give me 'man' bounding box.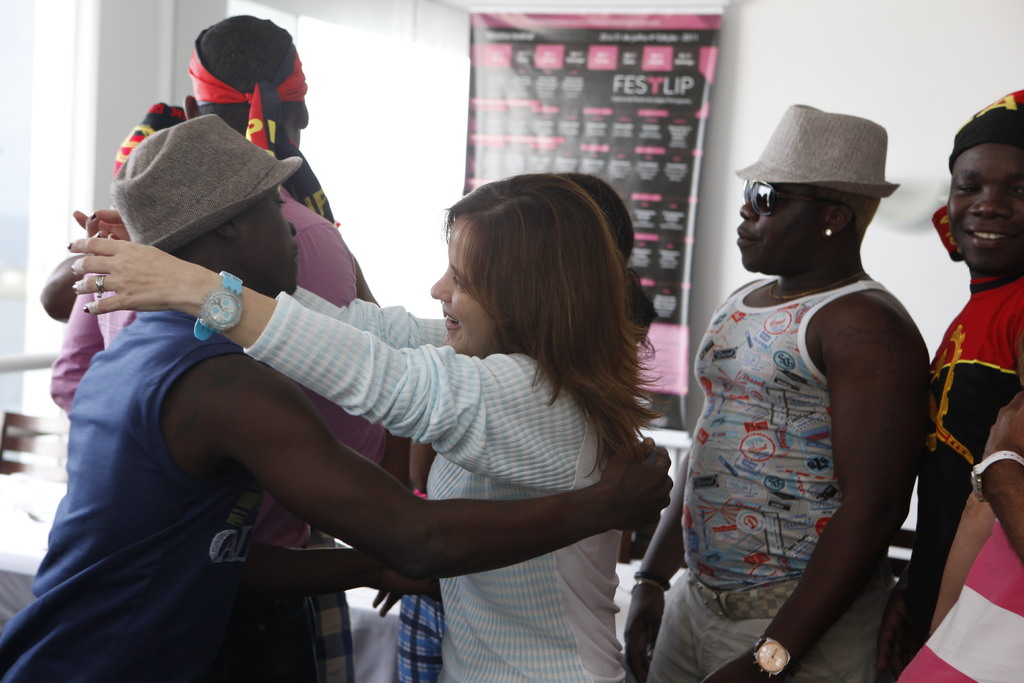
box=[40, 10, 385, 681].
